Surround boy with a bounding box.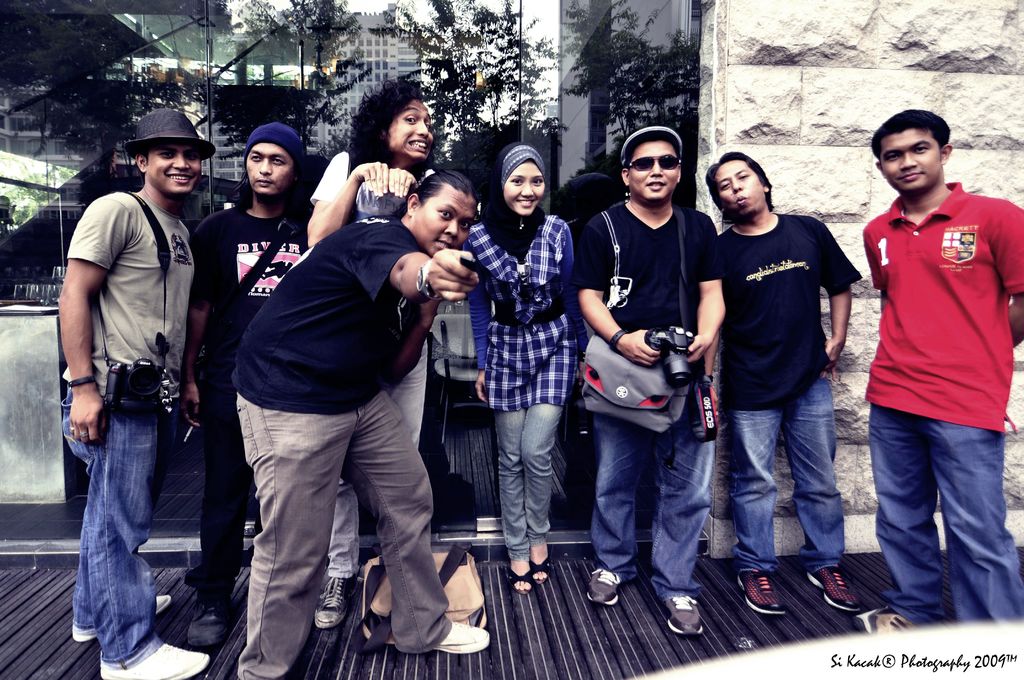
locate(852, 106, 1023, 635).
